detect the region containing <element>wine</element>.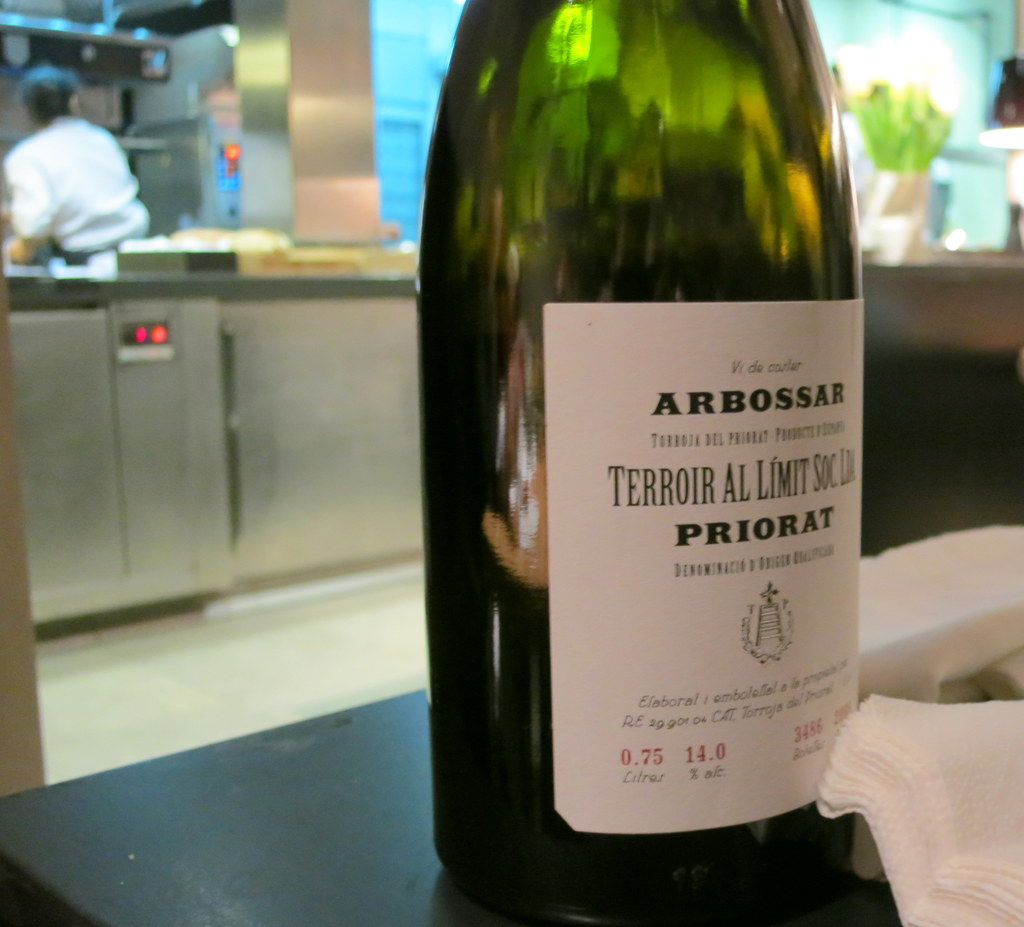
<bbox>419, 0, 897, 899</bbox>.
